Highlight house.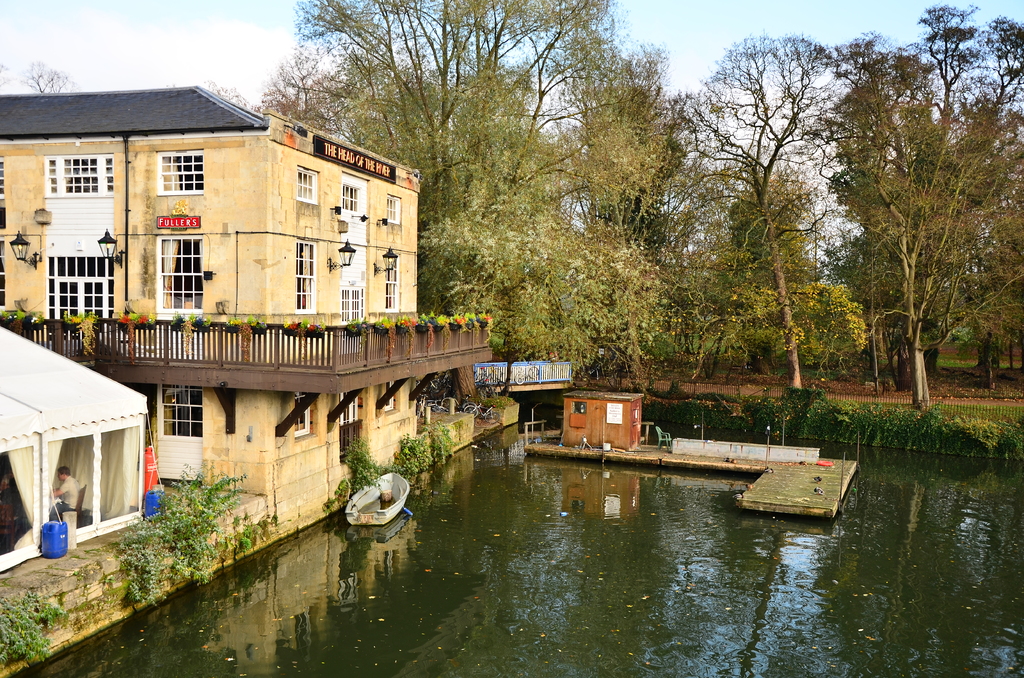
Highlighted region: 5/85/271/528.
